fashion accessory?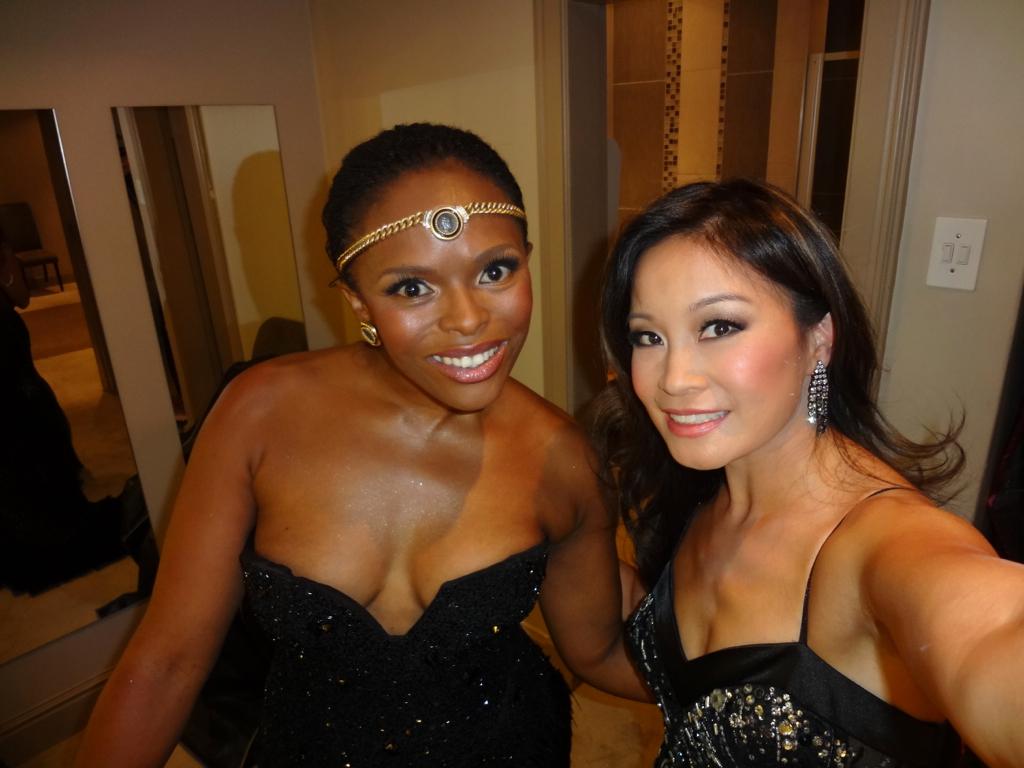
l=359, t=322, r=379, b=346
